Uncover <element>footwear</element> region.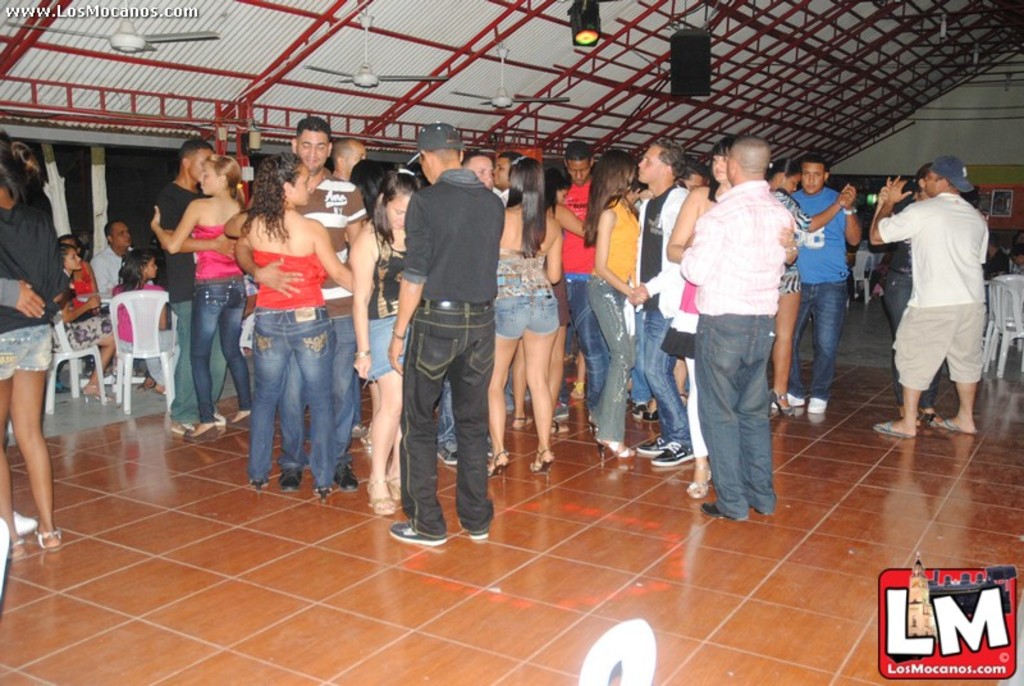
Uncovered: <box>461,518,490,541</box>.
